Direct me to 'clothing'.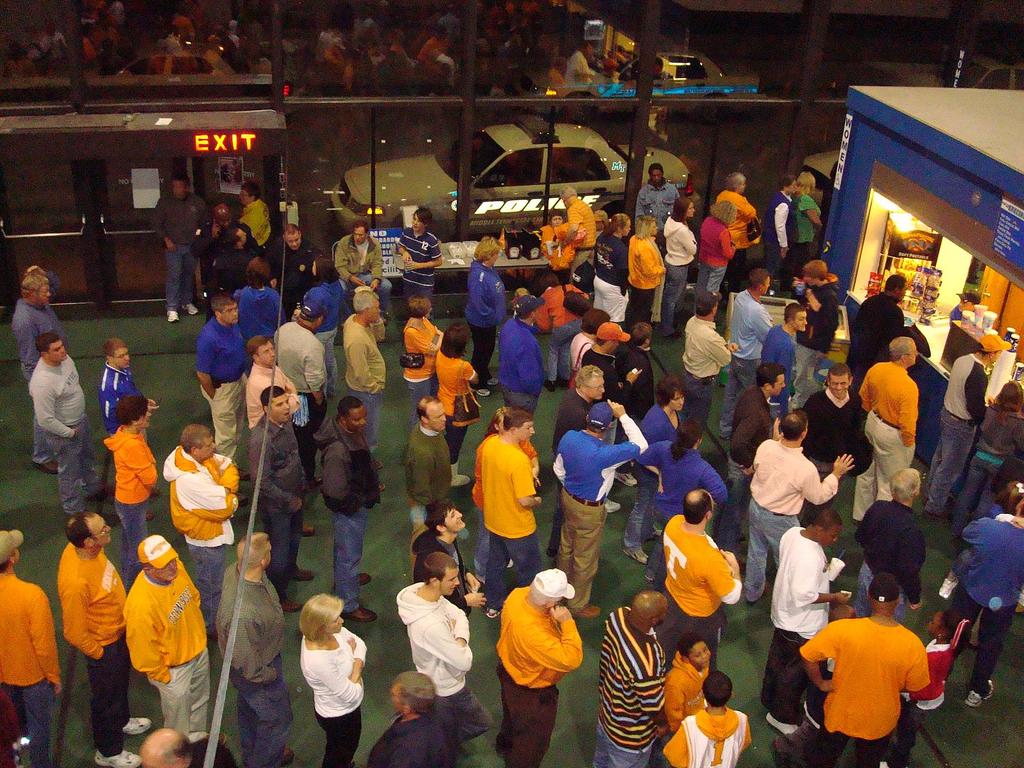
Direction: (935,513,1023,696).
